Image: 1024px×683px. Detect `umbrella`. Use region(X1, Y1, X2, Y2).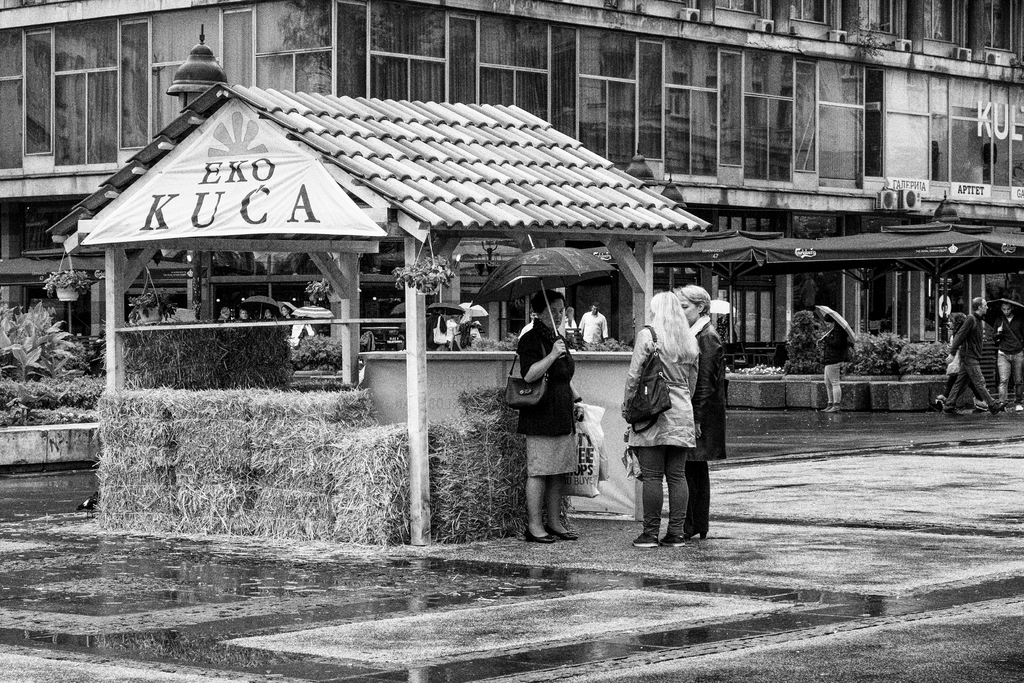
region(707, 302, 740, 317).
